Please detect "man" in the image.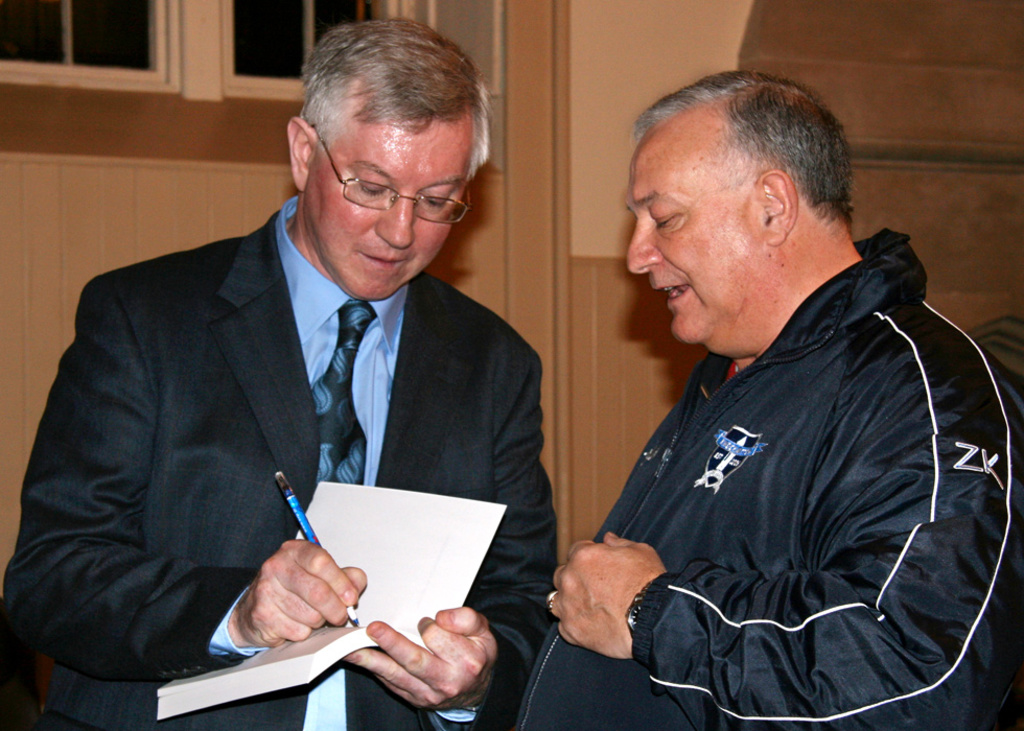
l=515, t=67, r=1023, b=730.
